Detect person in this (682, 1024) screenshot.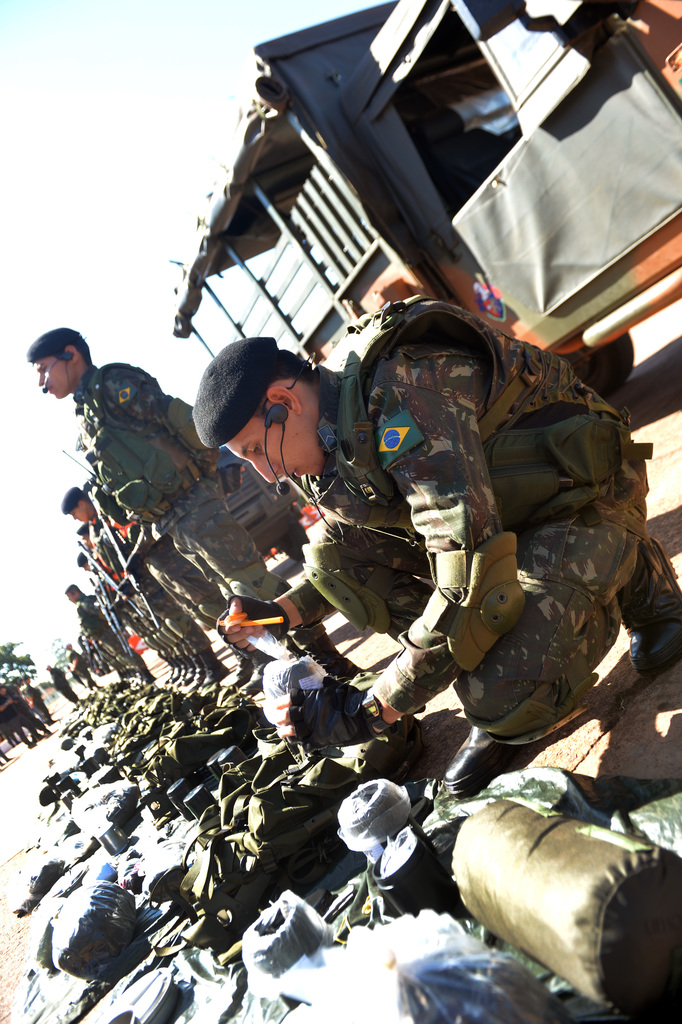
Detection: (60,479,232,638).
